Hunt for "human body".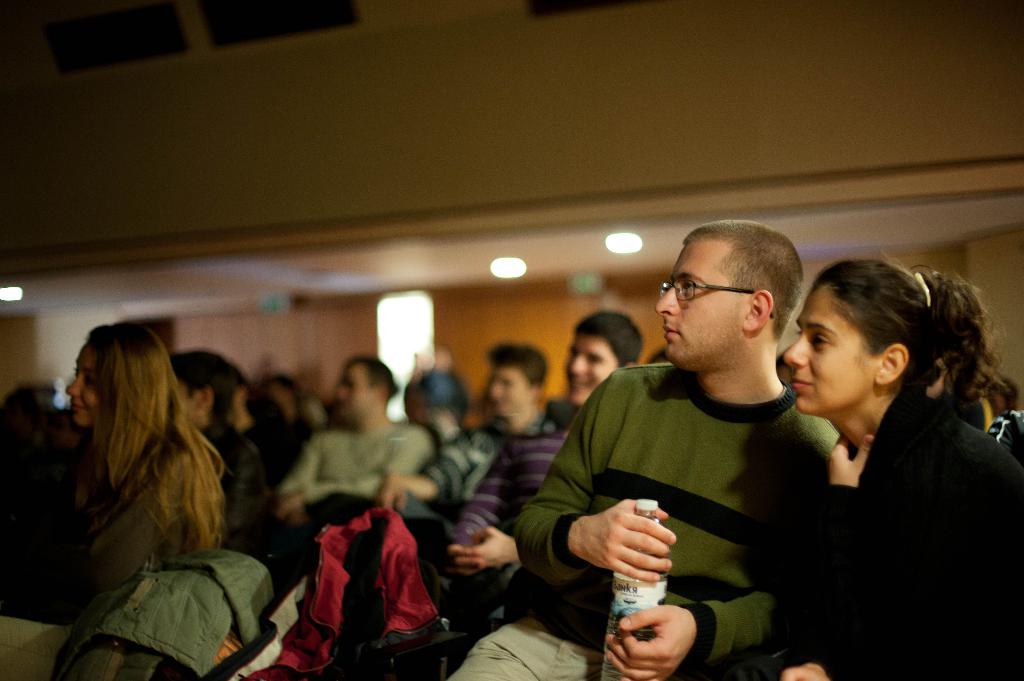
Hunted down at bbox(438, 315, 645, 609).
